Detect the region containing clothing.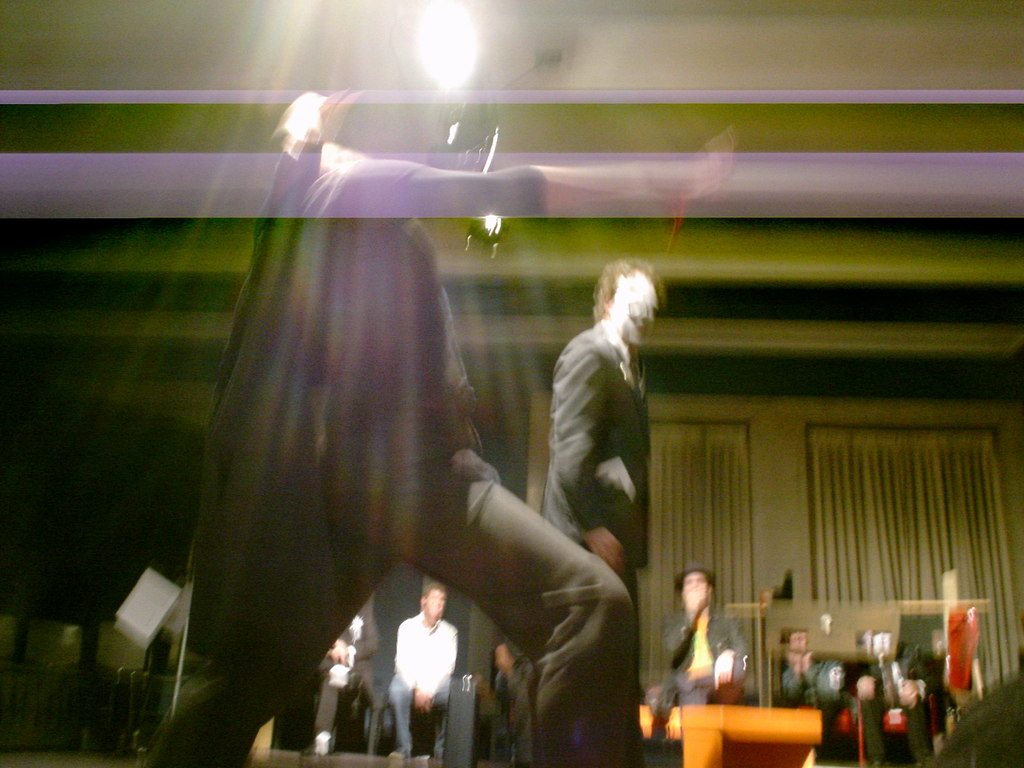
388:605:454:760.
